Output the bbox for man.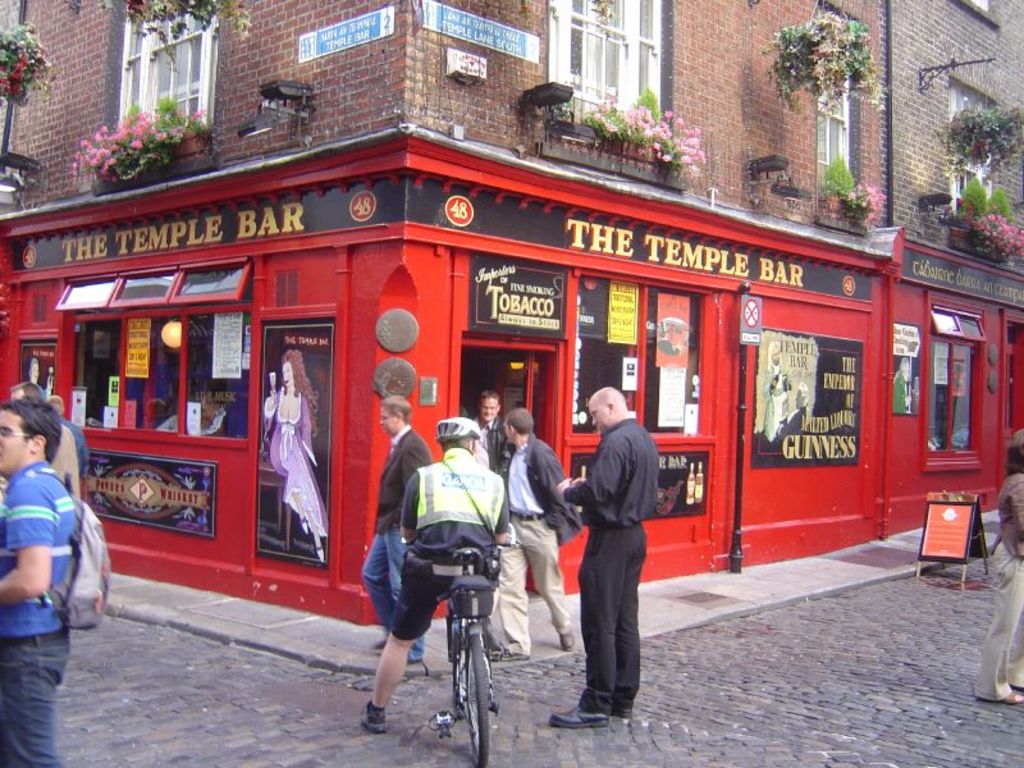
BBox(498, 402, 580, 659).
